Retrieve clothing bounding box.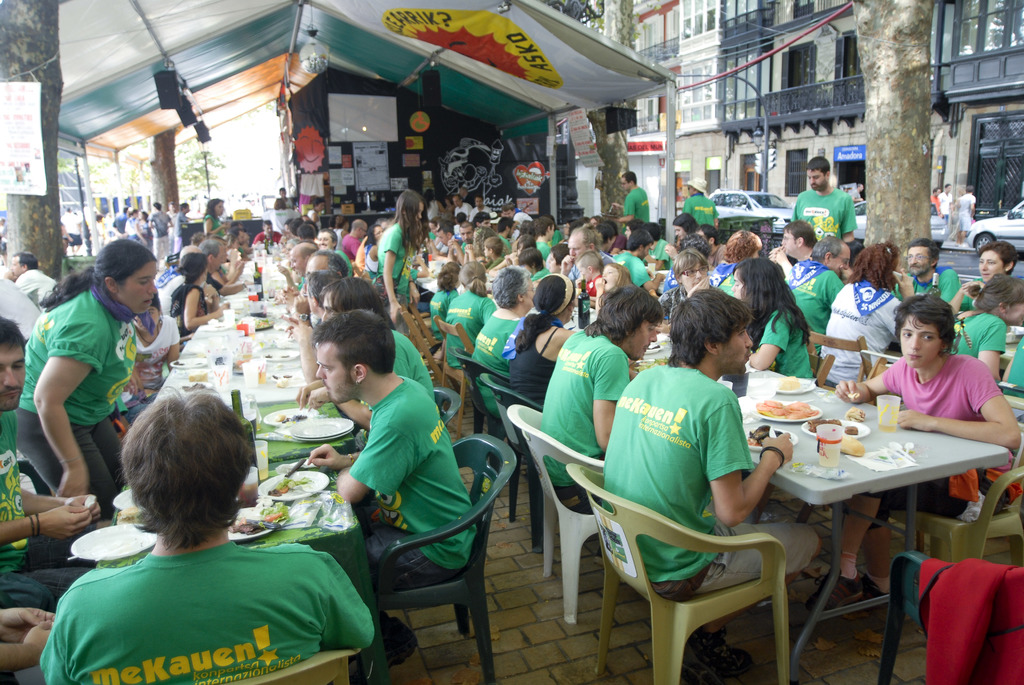
Bounding box: region(116, 319, 174, 413).
